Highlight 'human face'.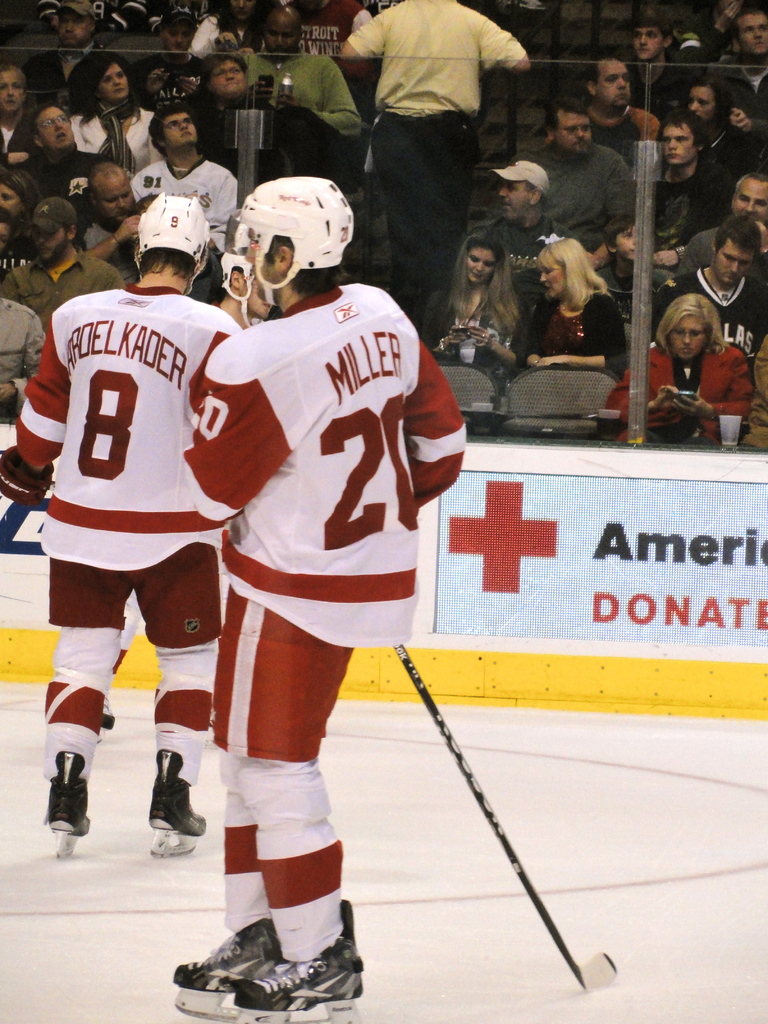
Highlighted region: bbox(714, 240, 751, 284).
